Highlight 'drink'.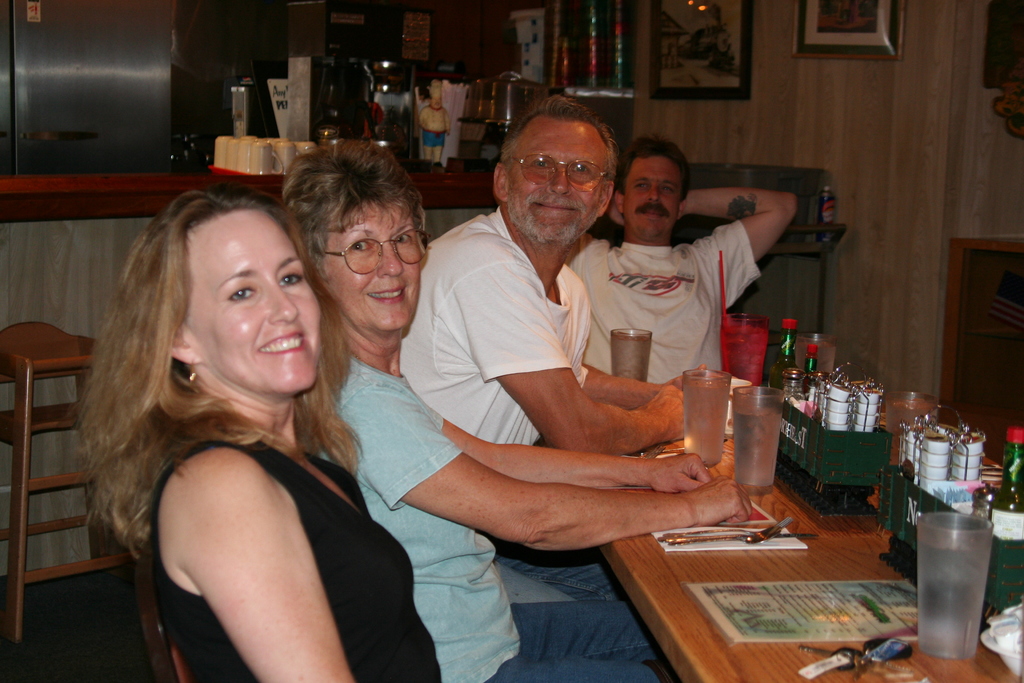
Highlighted region: [left=995, top=429, right=1023, bottom=509].
